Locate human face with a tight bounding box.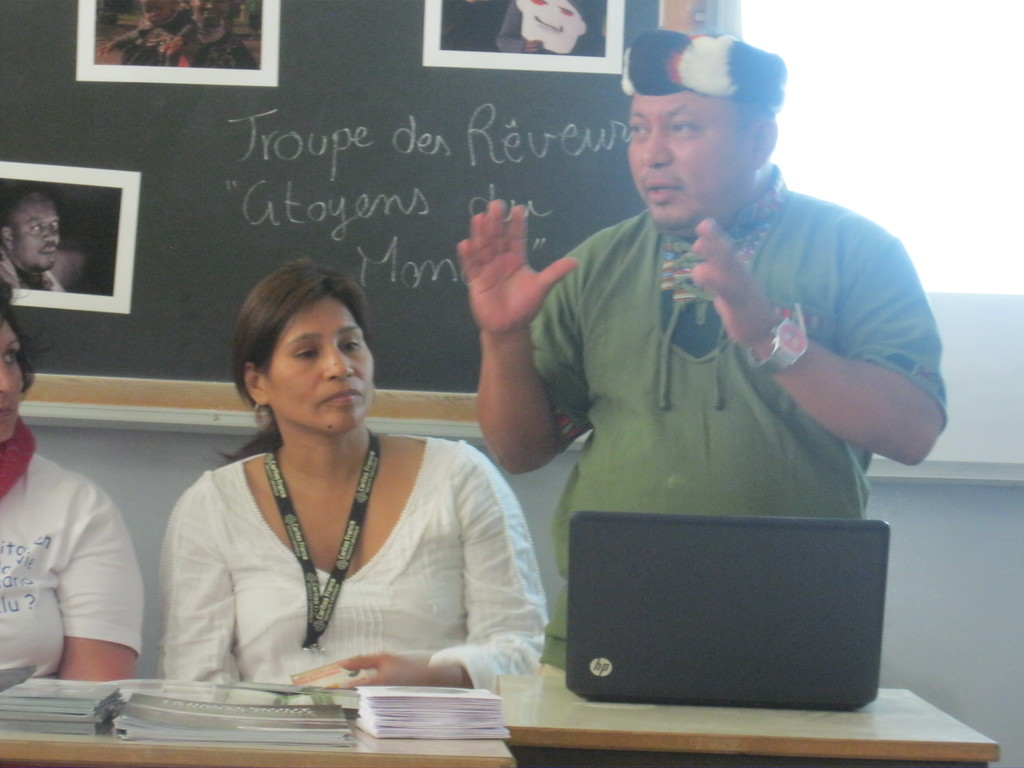
x1=1, y1=323, x2=31, y2=438.
